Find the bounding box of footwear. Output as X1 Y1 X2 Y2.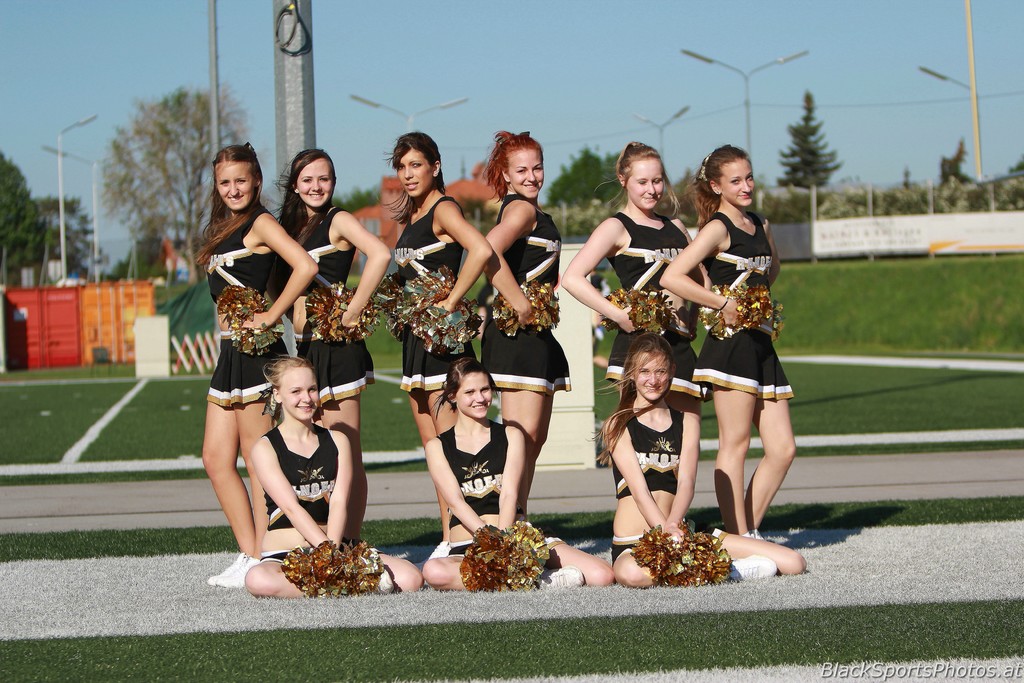
369 570 396 593.
